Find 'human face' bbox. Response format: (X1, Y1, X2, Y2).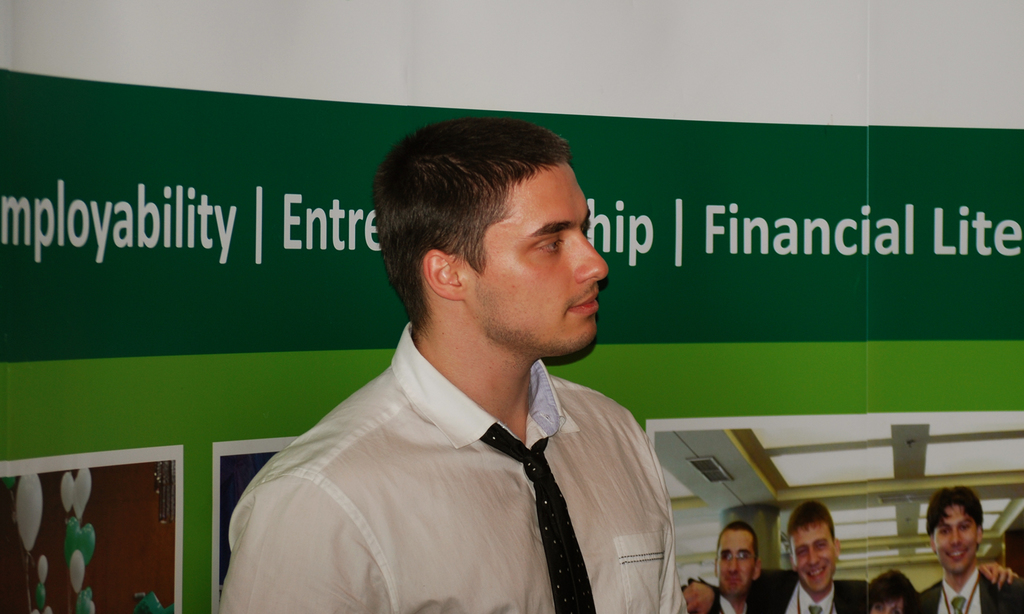
(933, 500, 980, 570).
